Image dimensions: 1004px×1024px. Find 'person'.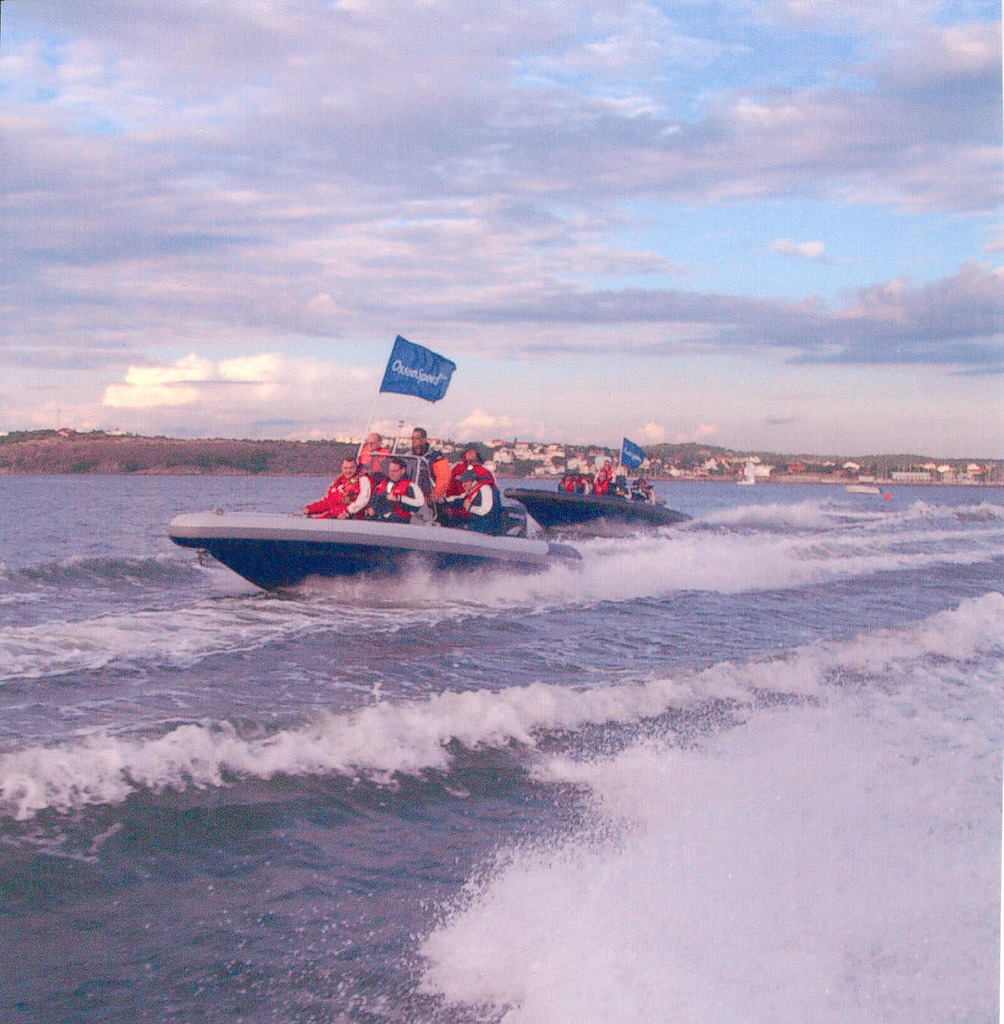
left=369, top=456, right=425, bottom=525.
